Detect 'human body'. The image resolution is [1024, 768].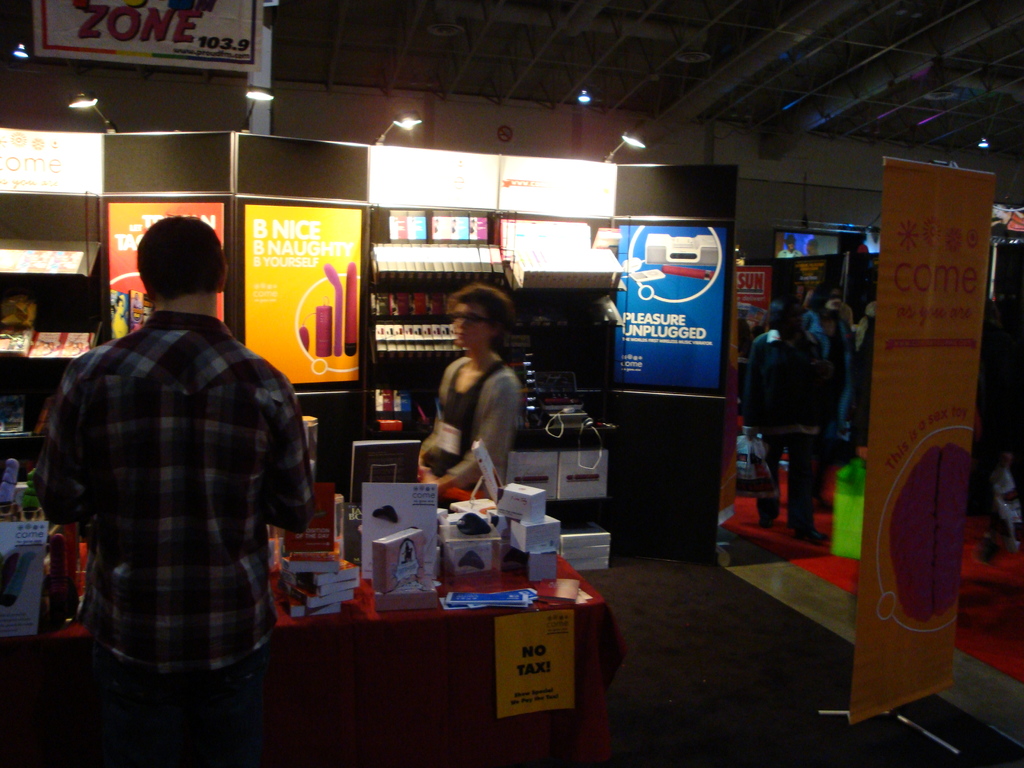
x1=800 y1=312 x2=851 y2=513.
